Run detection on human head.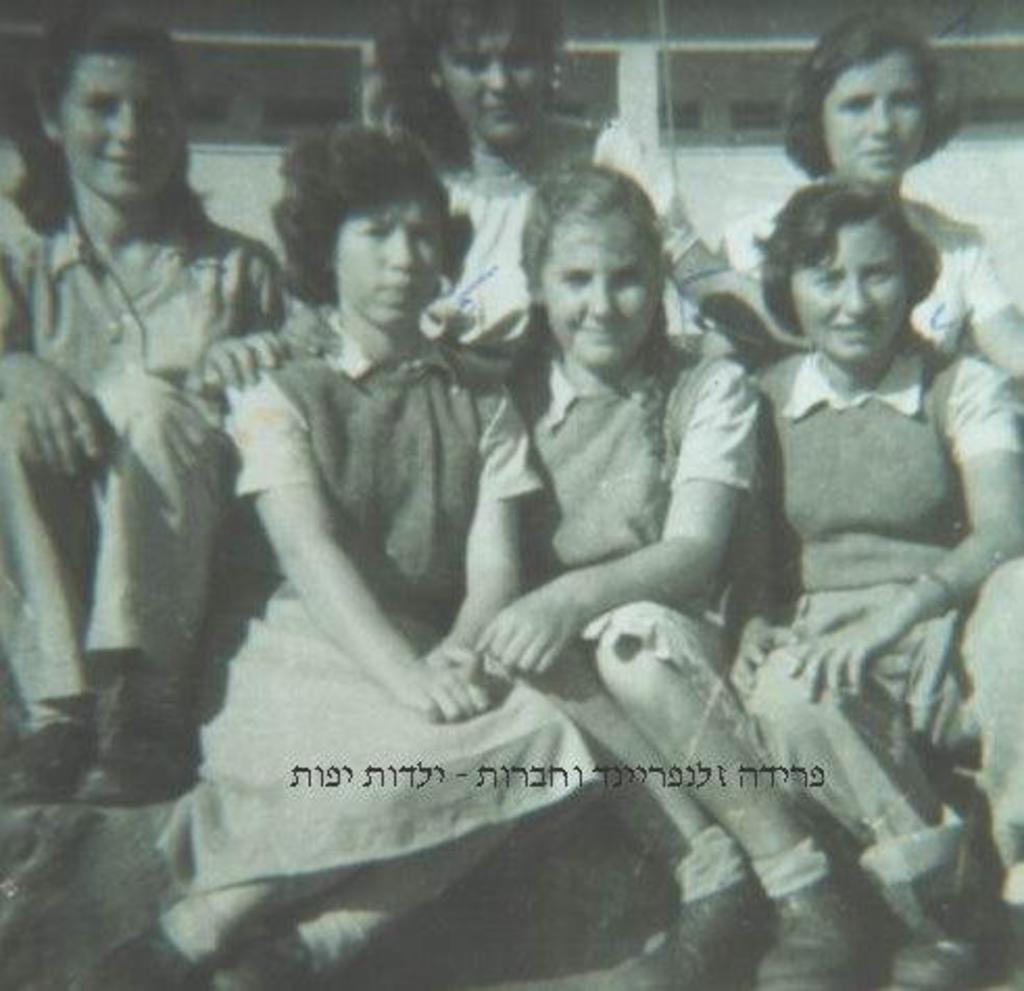
Result: {"x1": 501, "y1": 142, "x2": 676, "y2": 367}.
